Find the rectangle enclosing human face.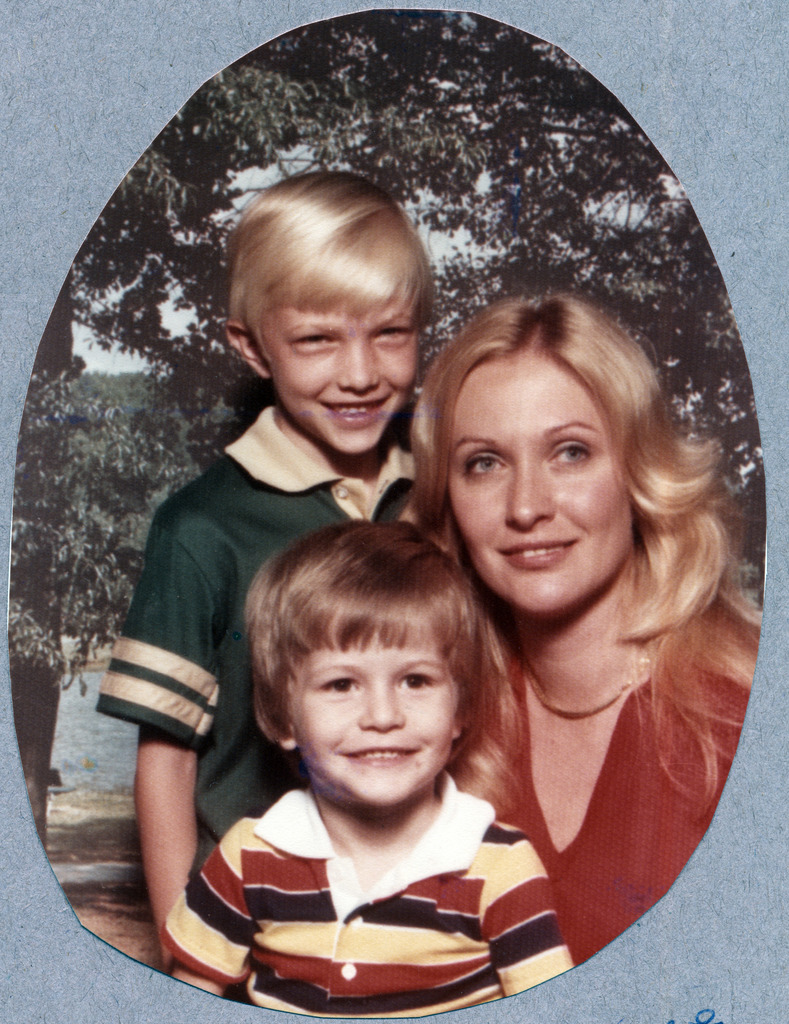
Rect(450, 355, 633, 609).
